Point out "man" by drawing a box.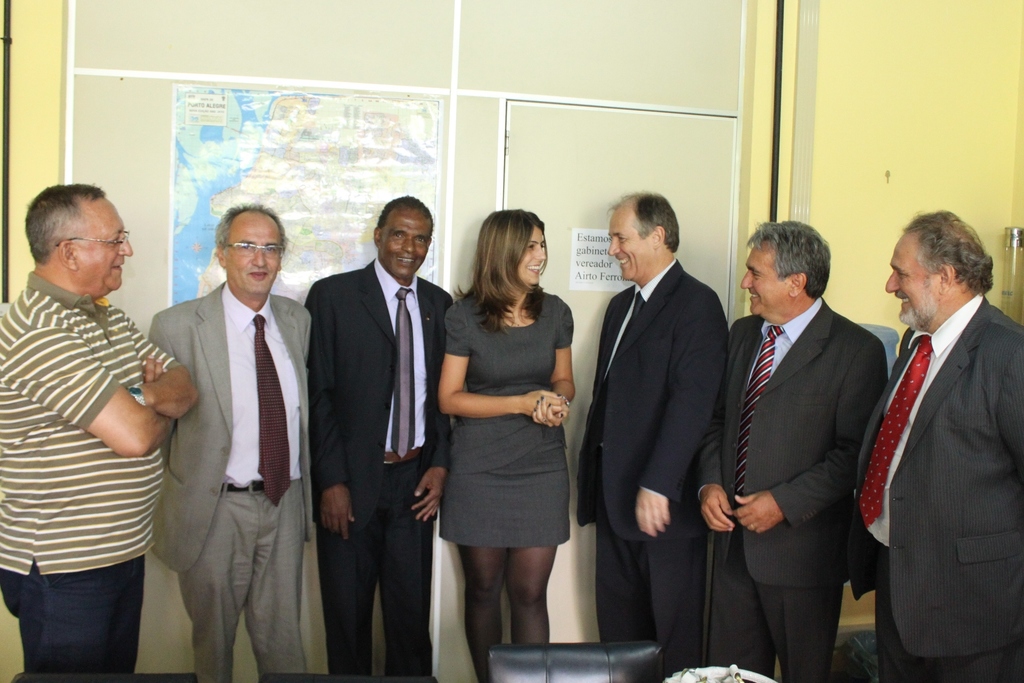
bbox=(300, 206, 451, 682).
